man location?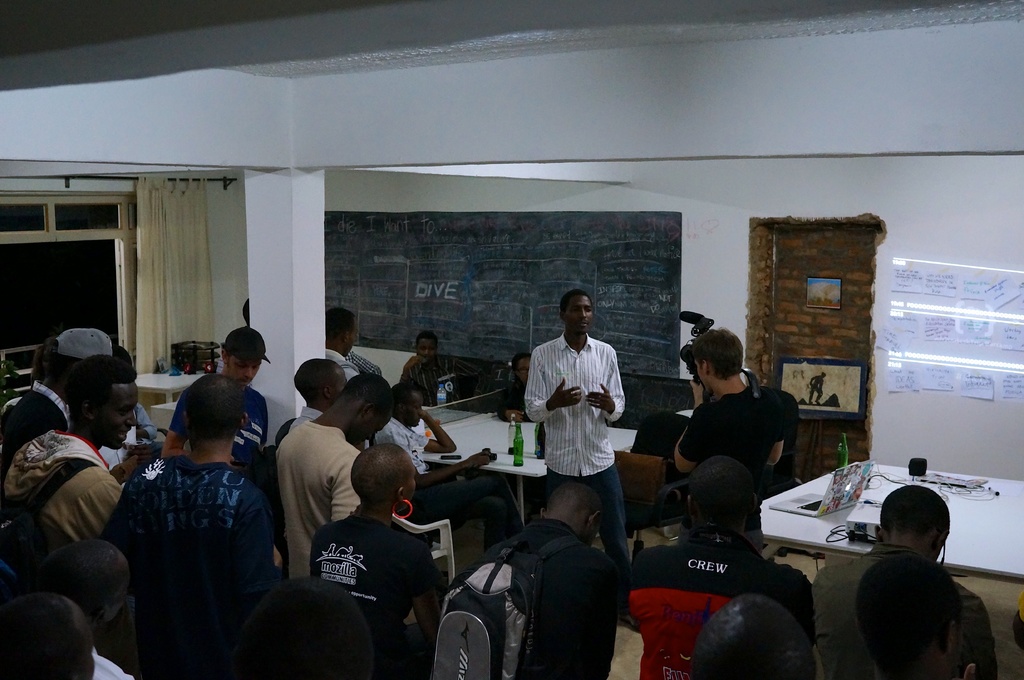
locate(695, 596, 812, 679)
